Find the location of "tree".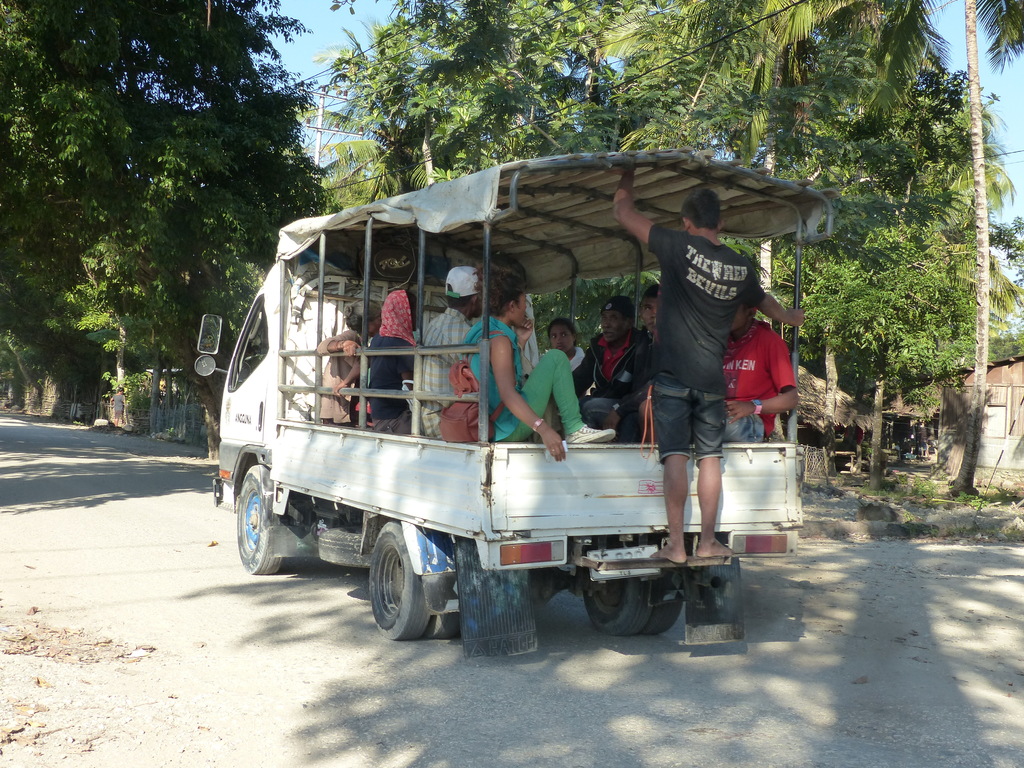
Location: Rect(312, 15, 456, 201).
